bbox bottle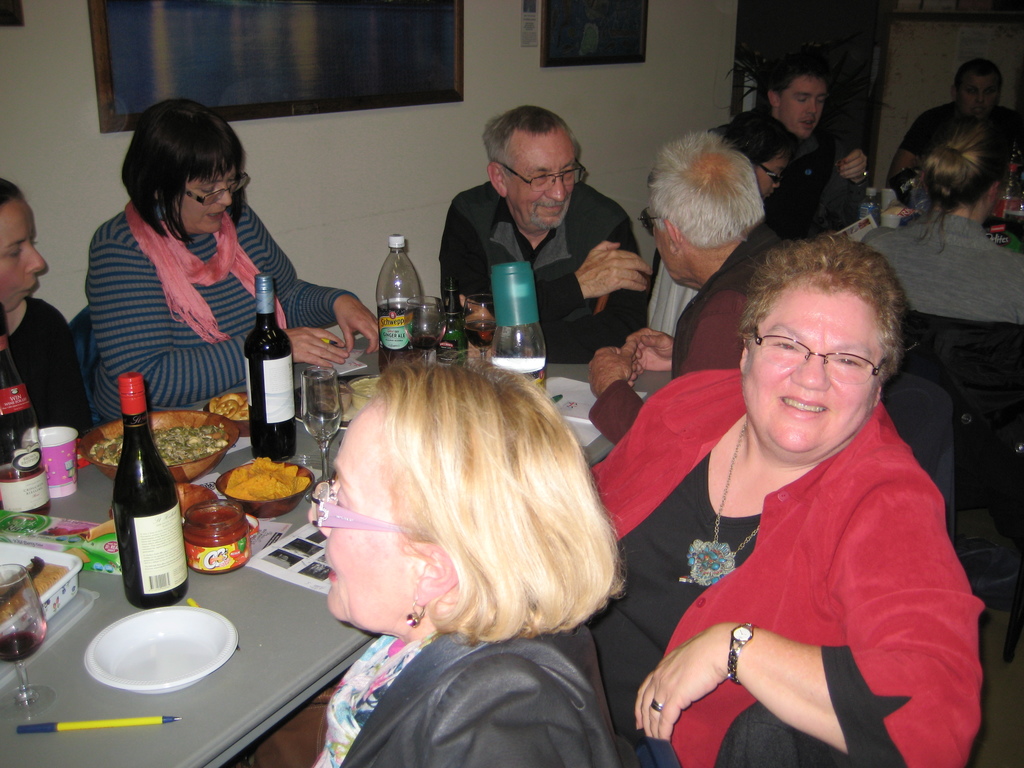
<box>108,372,189,609</box>
